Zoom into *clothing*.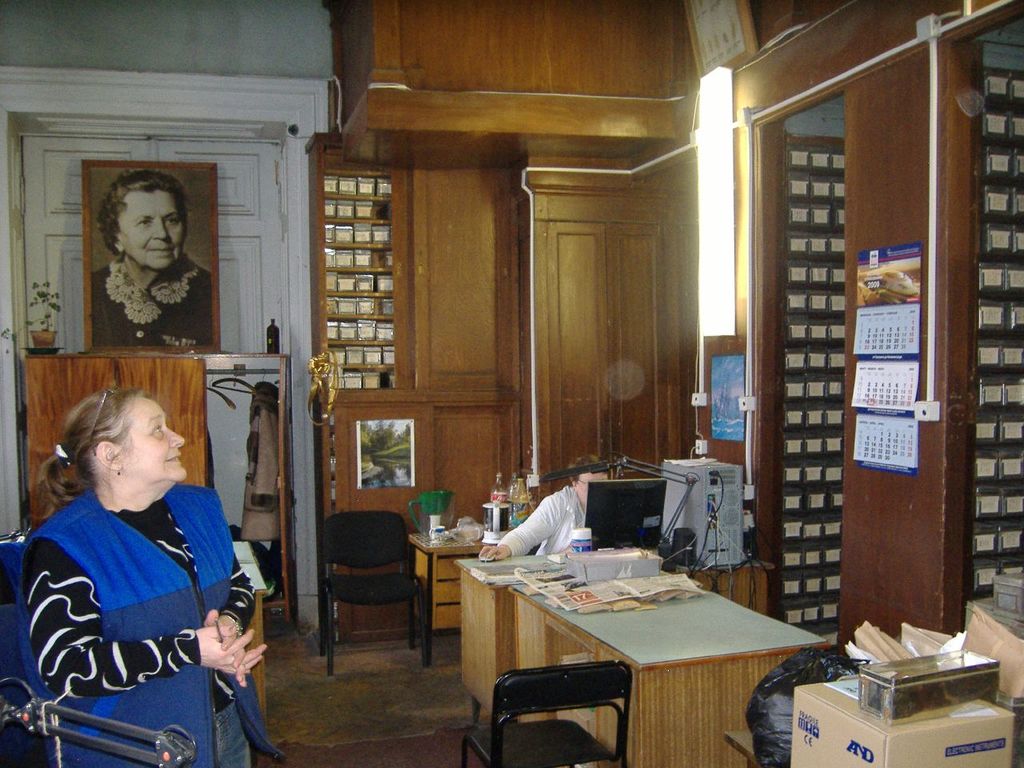
Zoom target: region(493, 474, 590, 558).
